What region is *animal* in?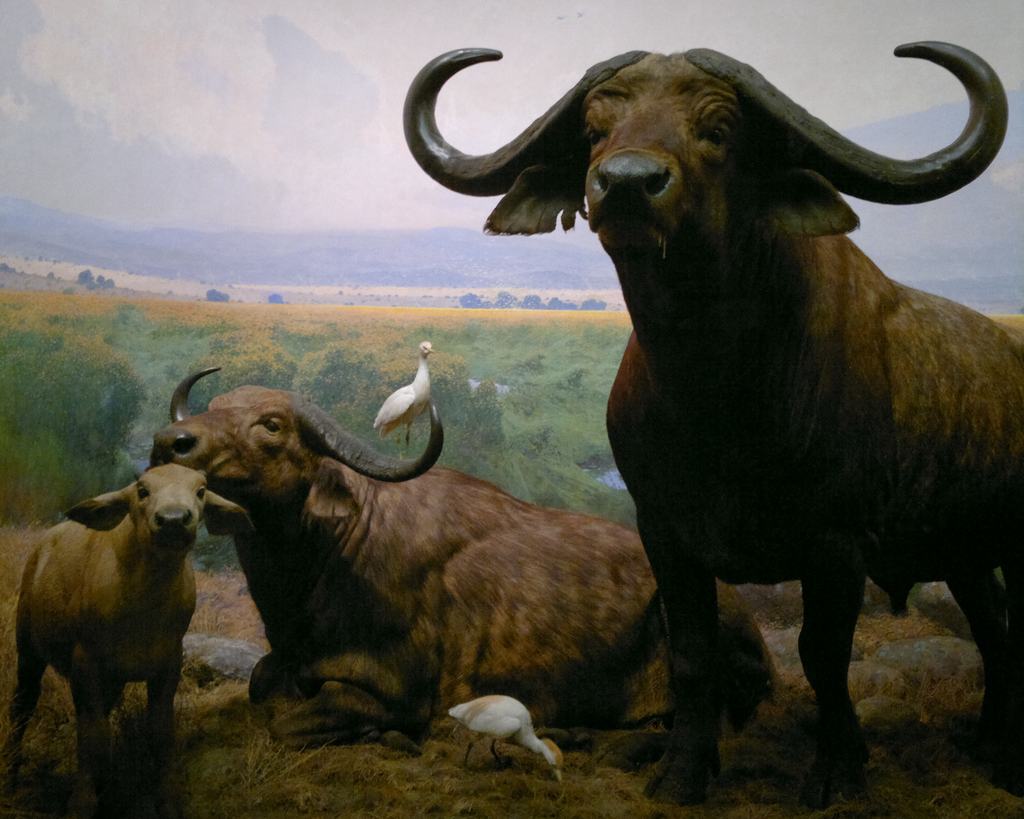
x1=0 y1=463 x2=257 y2=770.
